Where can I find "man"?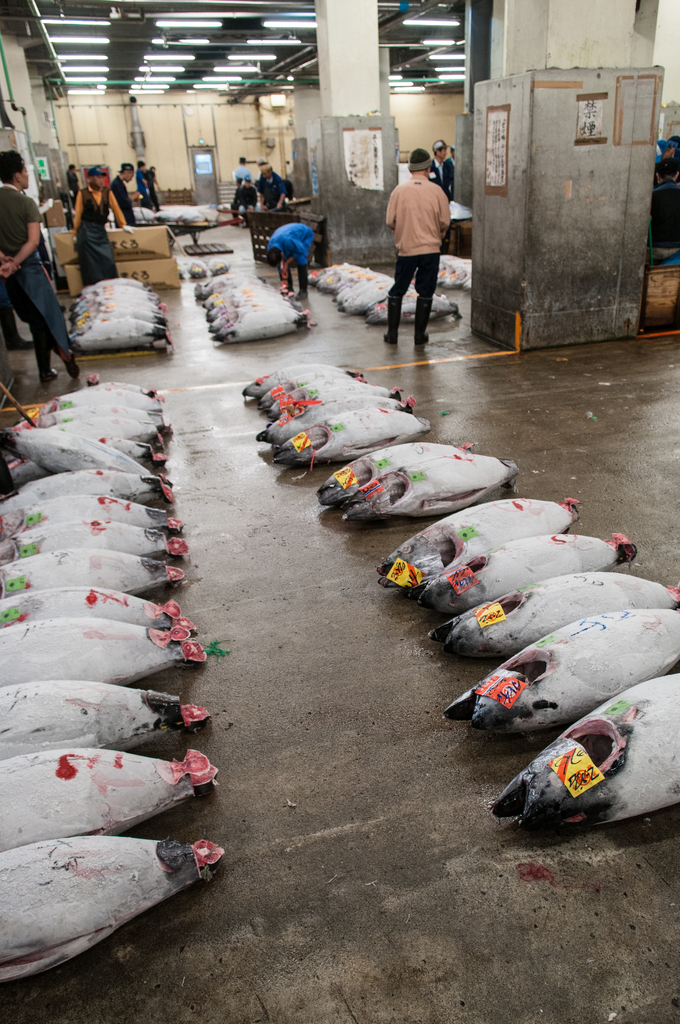
You can find it at bbox=[0, 153, 84, 383].
